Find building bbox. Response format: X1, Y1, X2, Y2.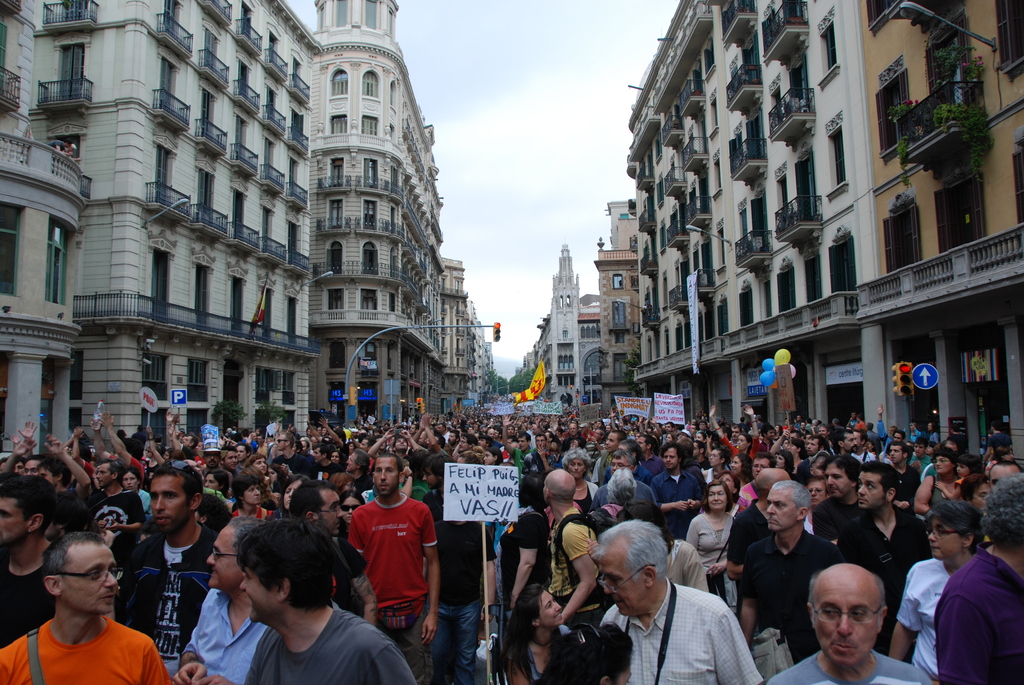
438, 257, 473, 403.
